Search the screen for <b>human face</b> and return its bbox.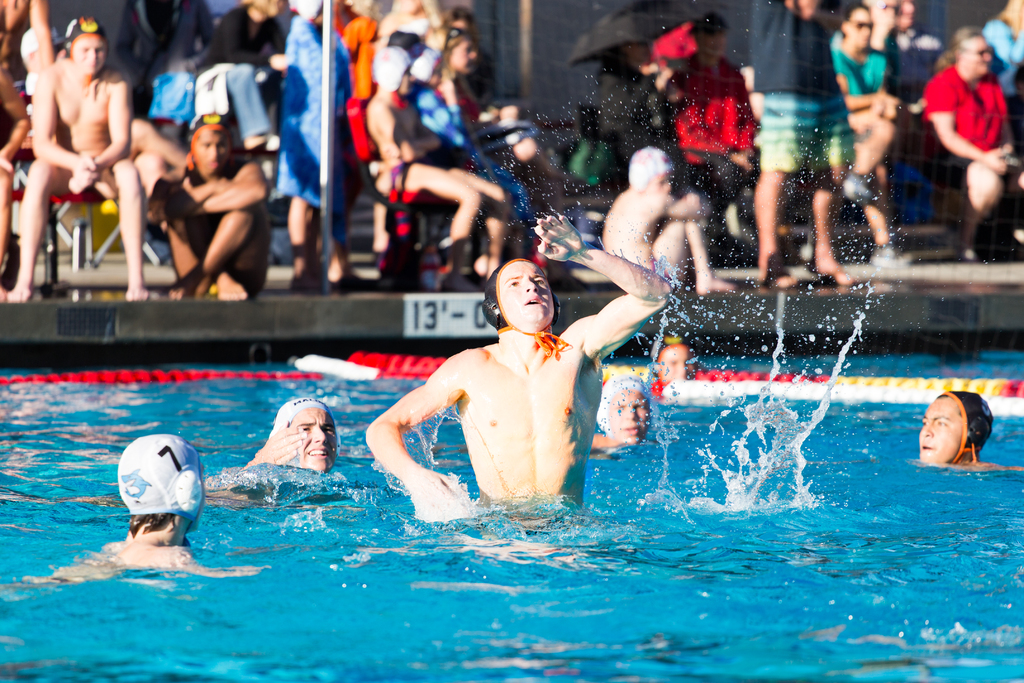
Found: x1=921 y1=397 x2=964 y2=464.
